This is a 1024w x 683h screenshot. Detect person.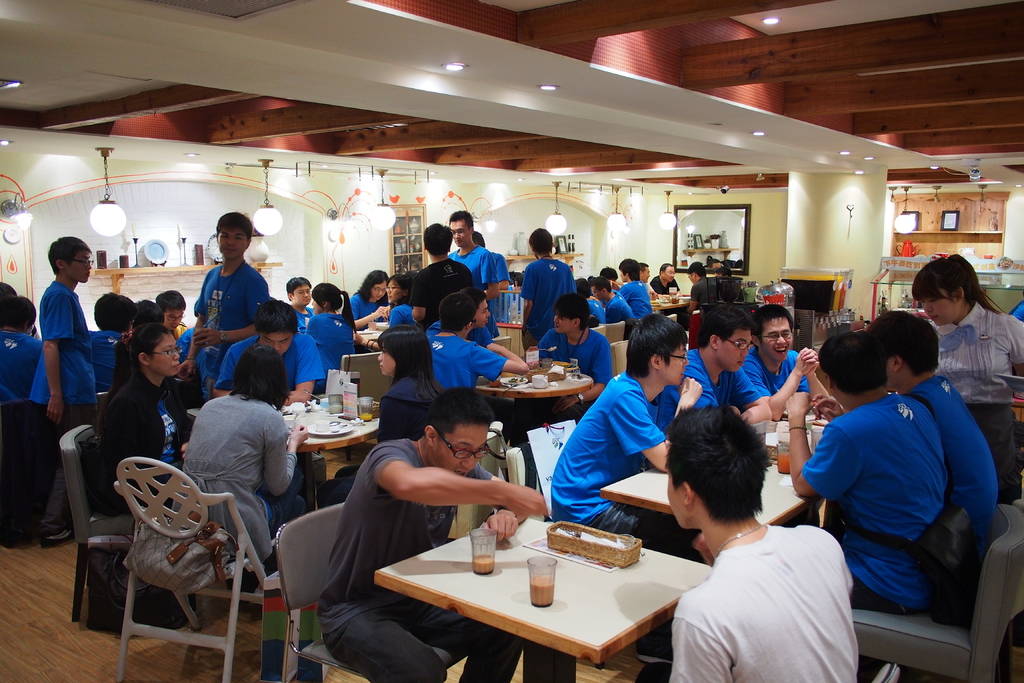
bbox=(98, 319, 196, 519).
